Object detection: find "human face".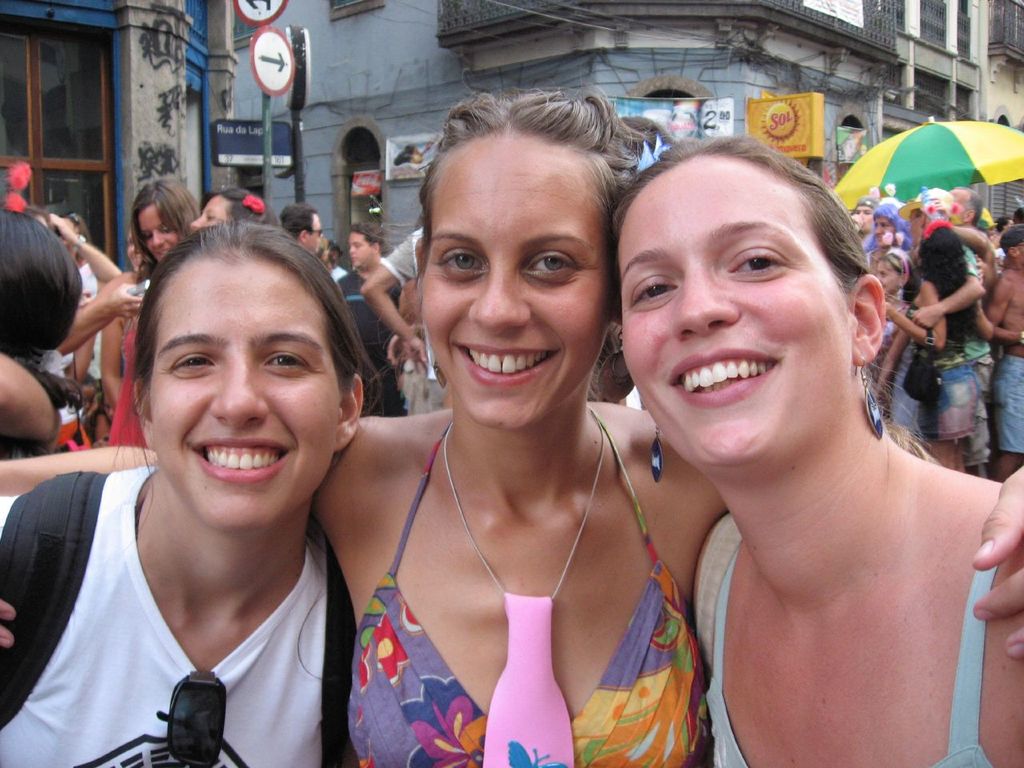
select_region(418, 130, 602, 426).
